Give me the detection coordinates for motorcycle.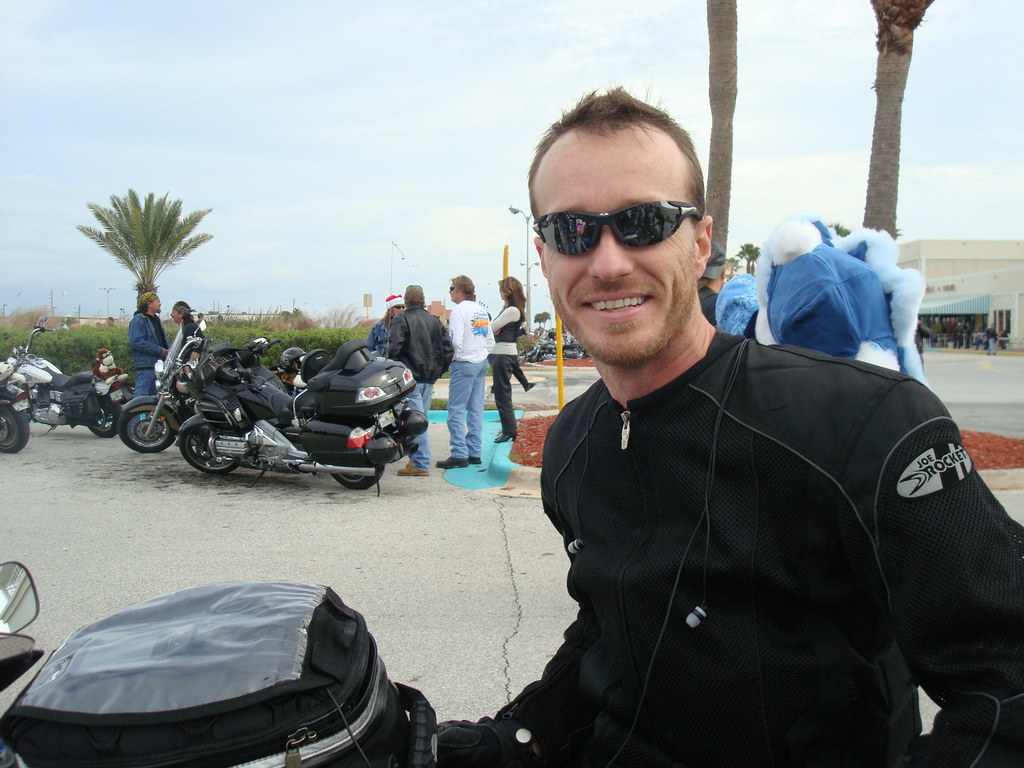
bbox=(519, 324, 592, 363).
